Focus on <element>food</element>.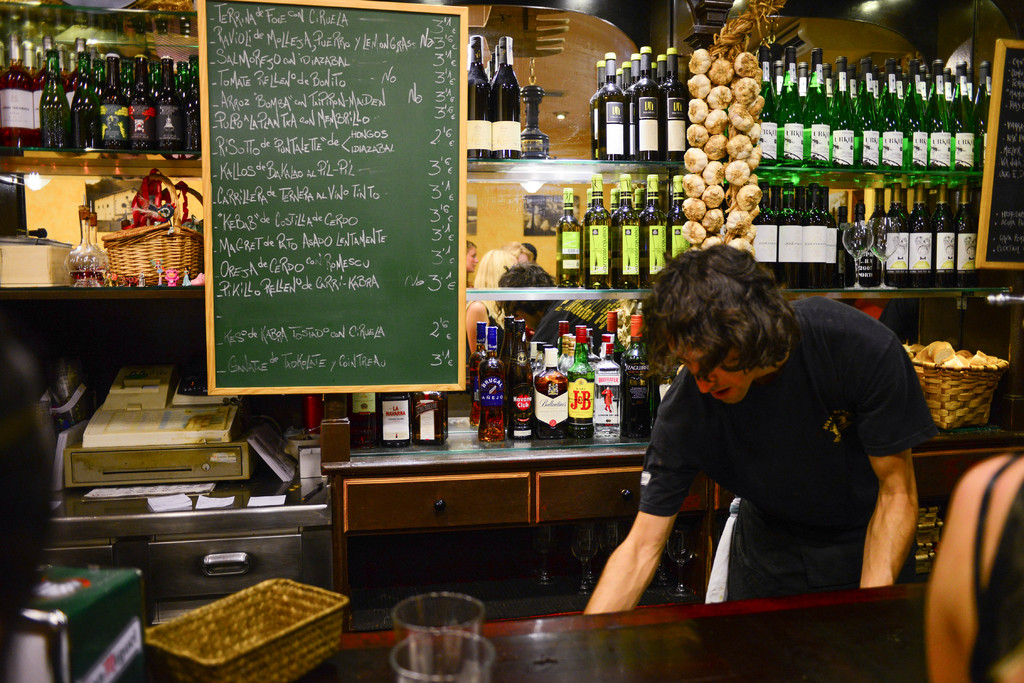
Focused at detection(733, 51, 760, 81).
